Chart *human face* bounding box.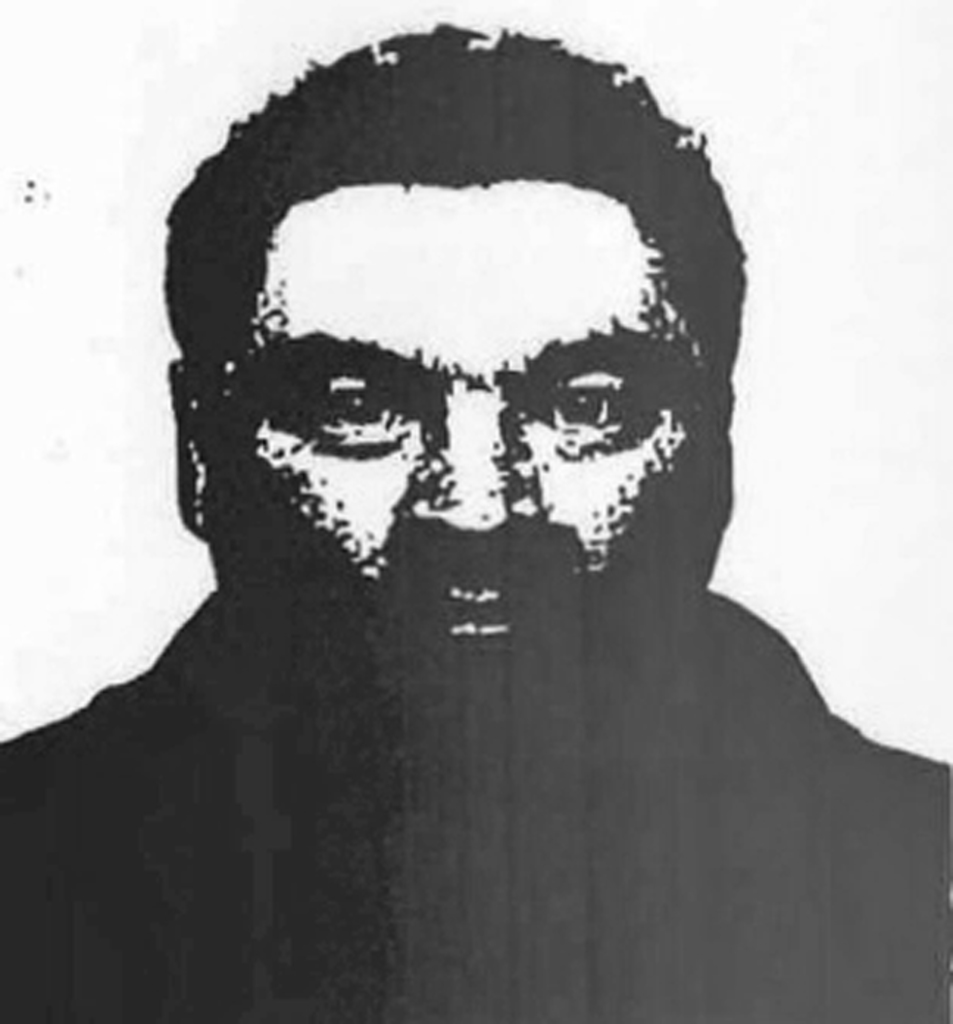
Charted: [215, 184, 702, 736].
